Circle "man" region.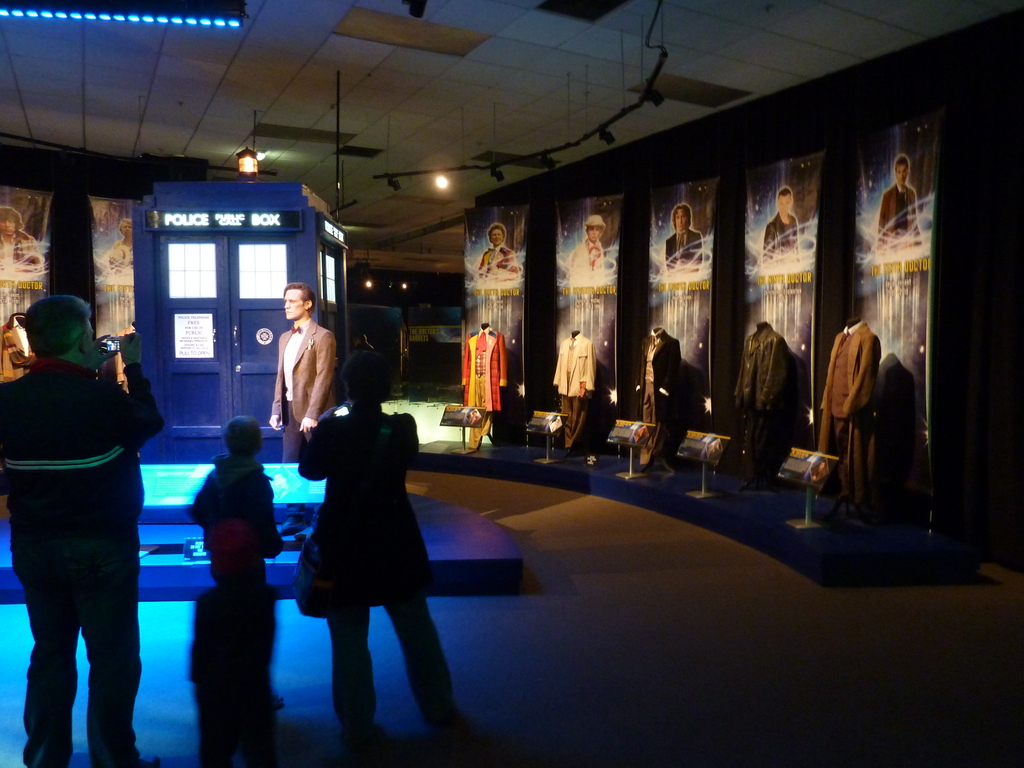
Region: <bbox>479, 223, 517, 279</bbox>.
